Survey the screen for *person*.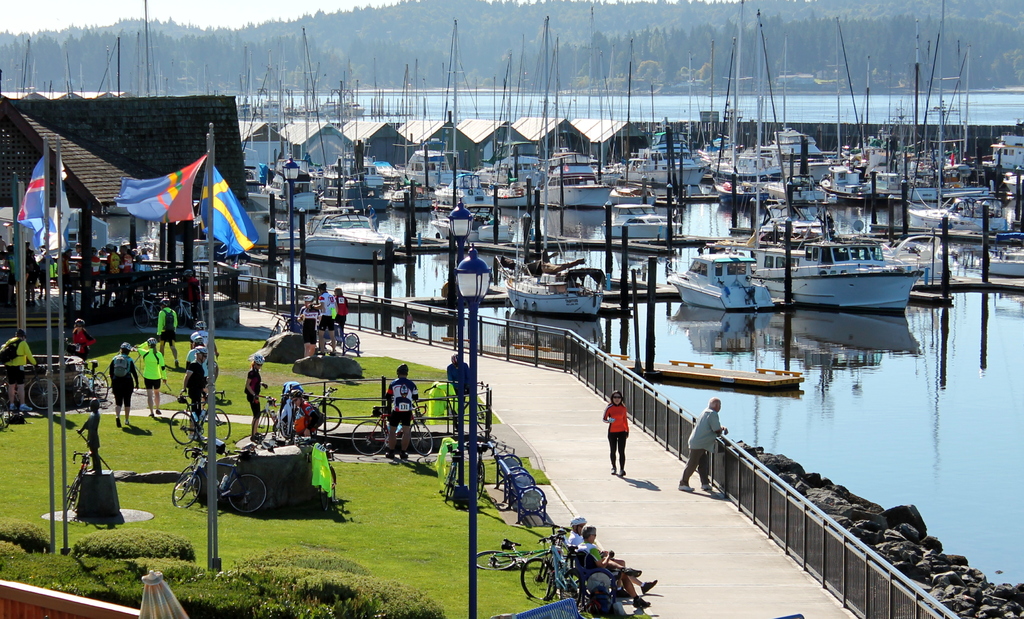
Survey found: [244, 353, 269, 441].
